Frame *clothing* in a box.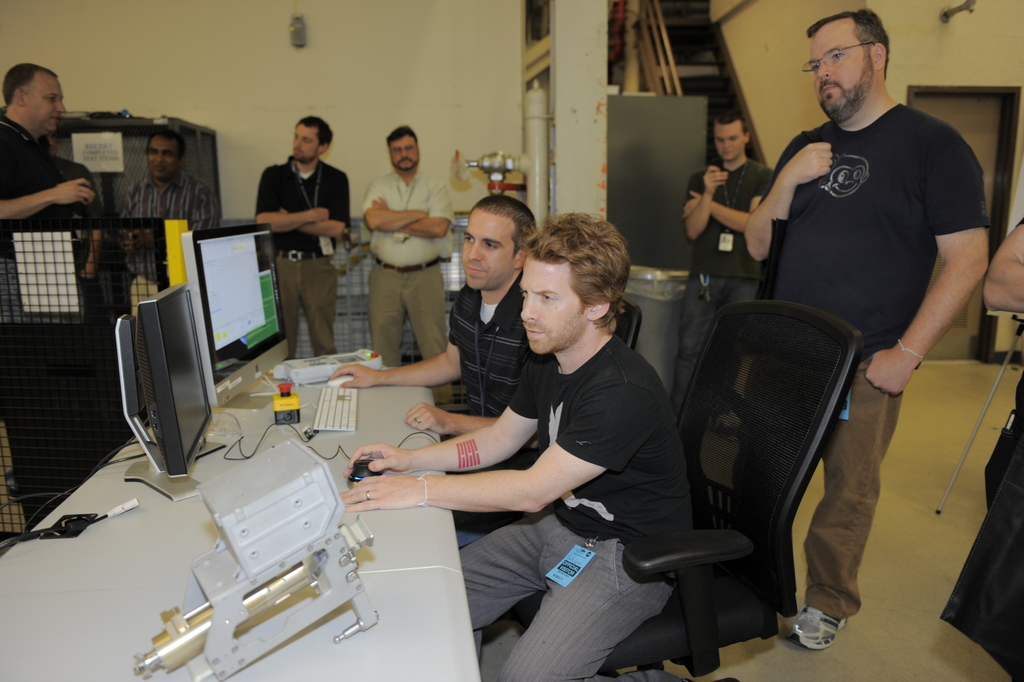
x1=254, y1=156, x2=349, y2=357.
